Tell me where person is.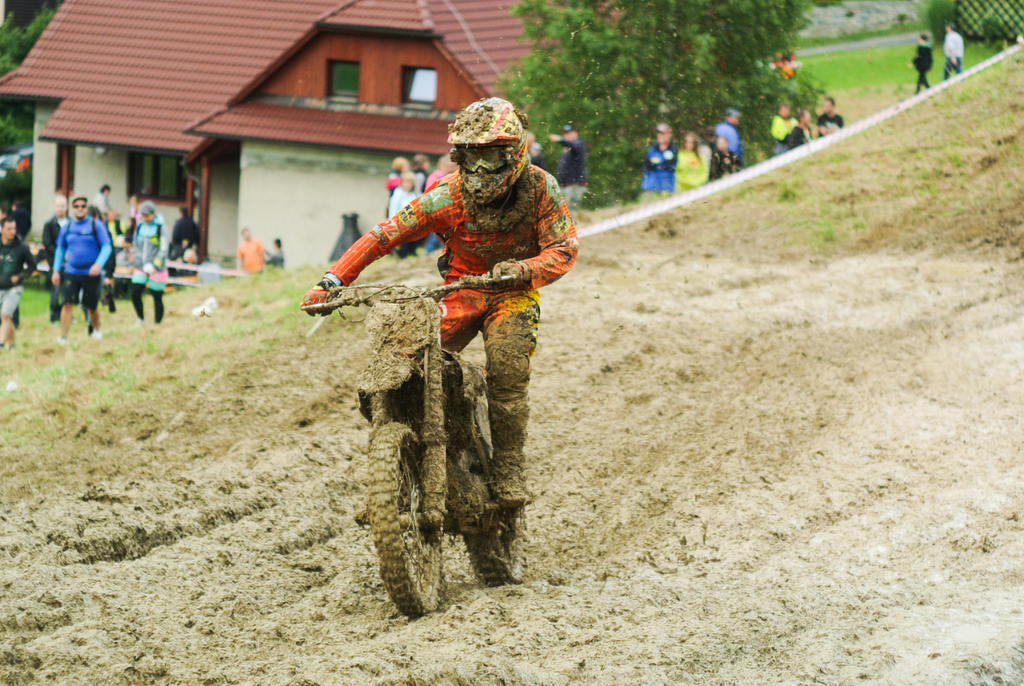
person is at (85, 180, 116, 217).
